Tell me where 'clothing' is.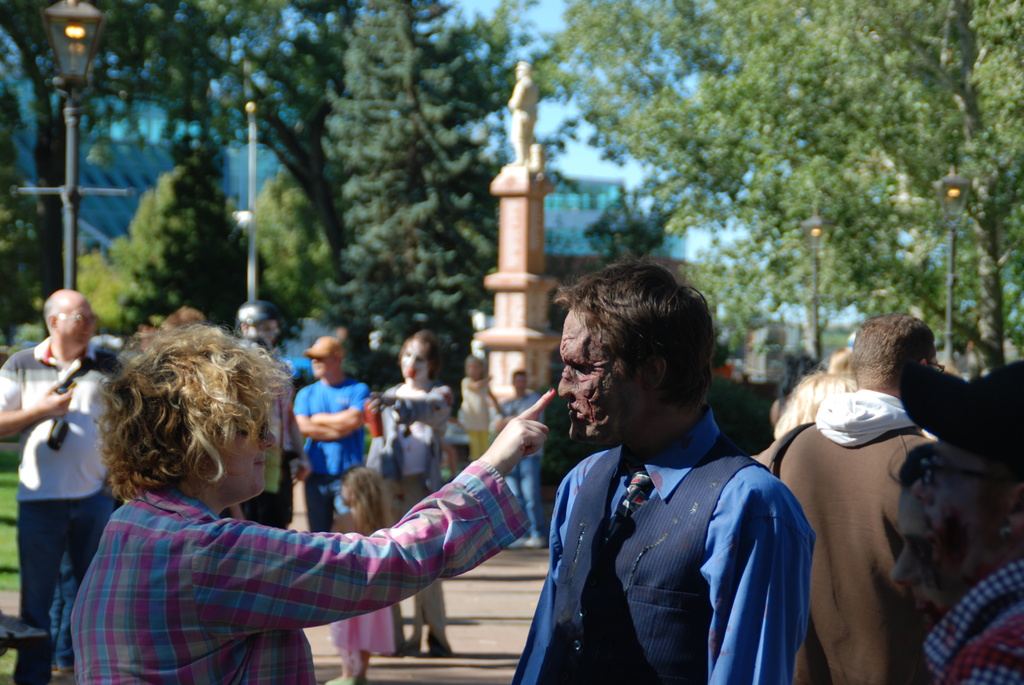
'clothing' is at detection(918, 555, 1023, 684).
